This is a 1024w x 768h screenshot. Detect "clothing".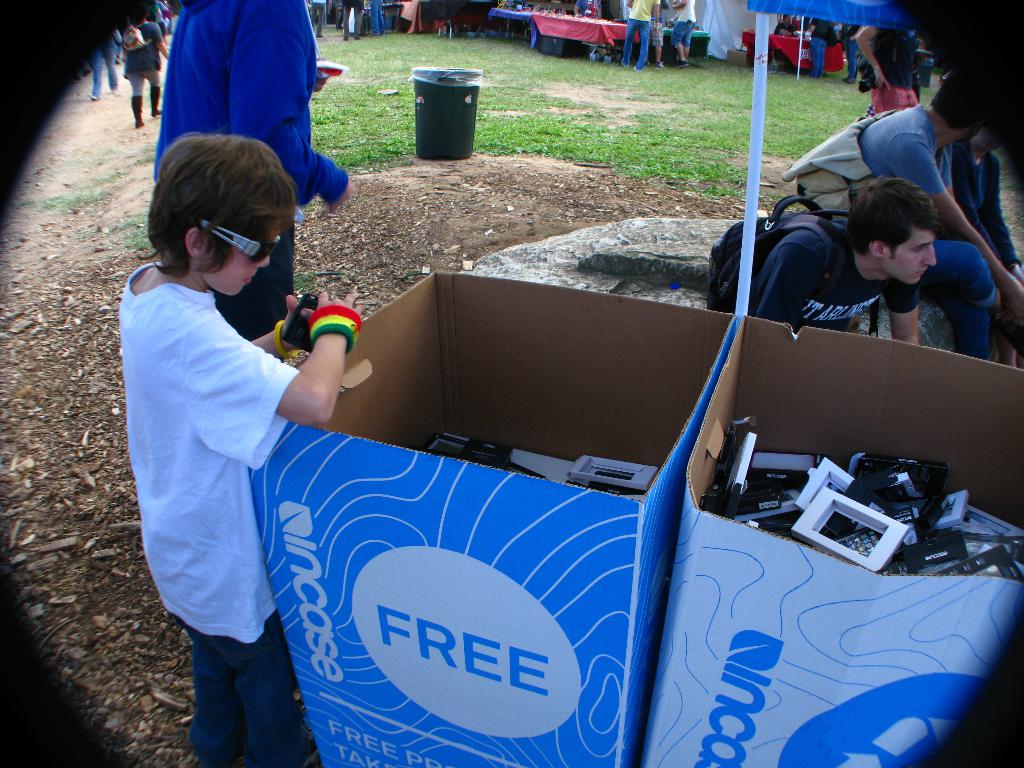
943 152 1023 284.
